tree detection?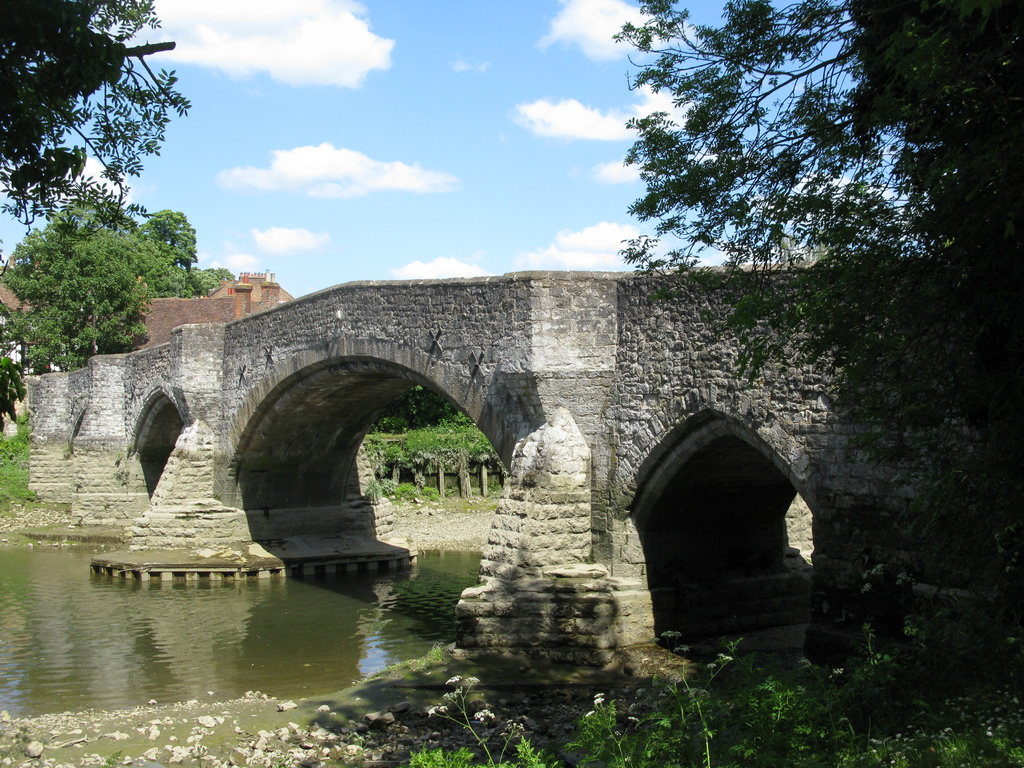
box=[23, 187, 205, 353]
